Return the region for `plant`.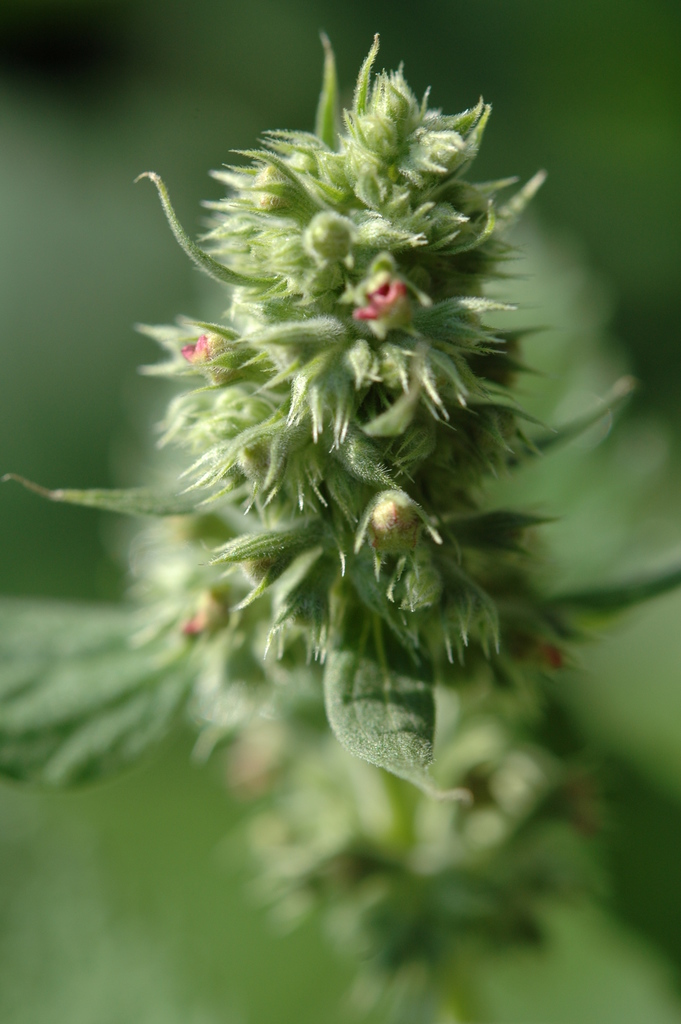
(12,2,655,954).
